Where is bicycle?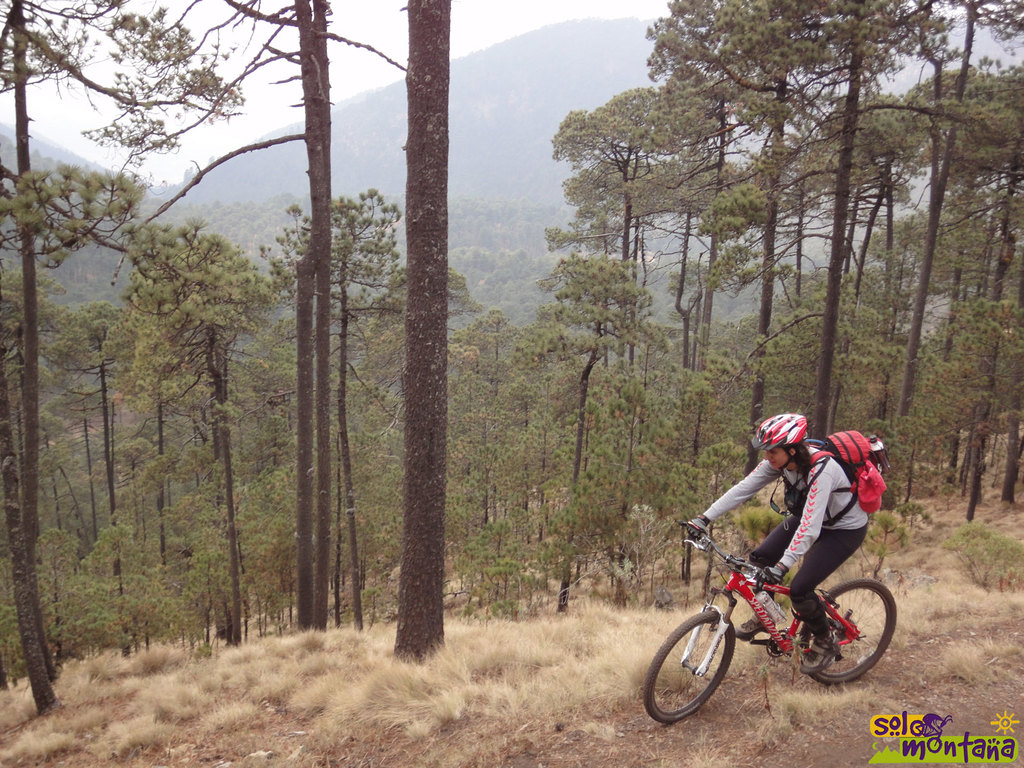
bbox(645, 527, 894, 723).
